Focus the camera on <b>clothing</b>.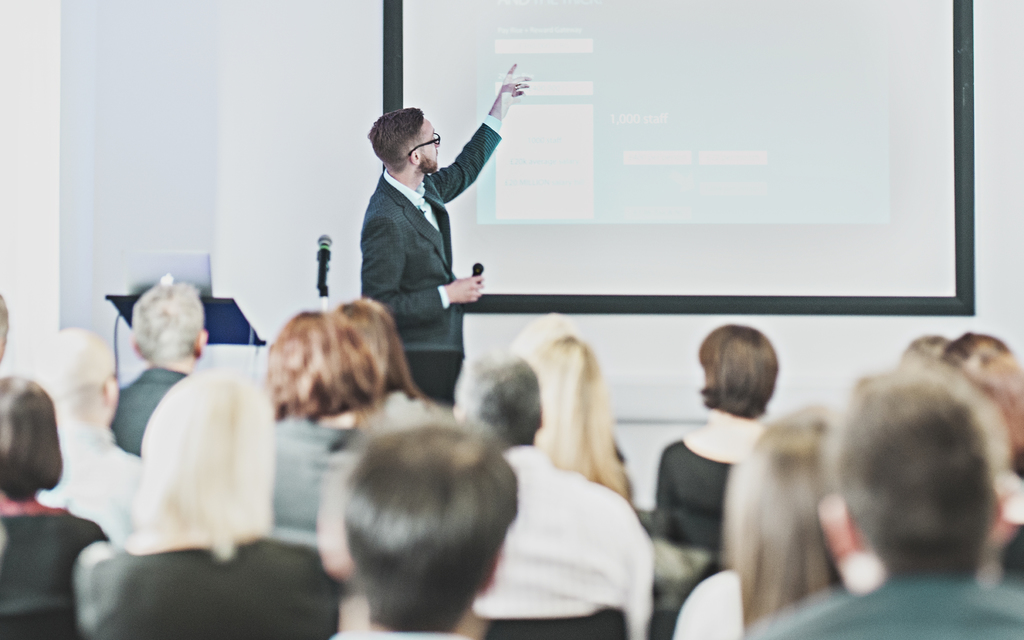
Focus region: box(68, 536, 341, 639).
